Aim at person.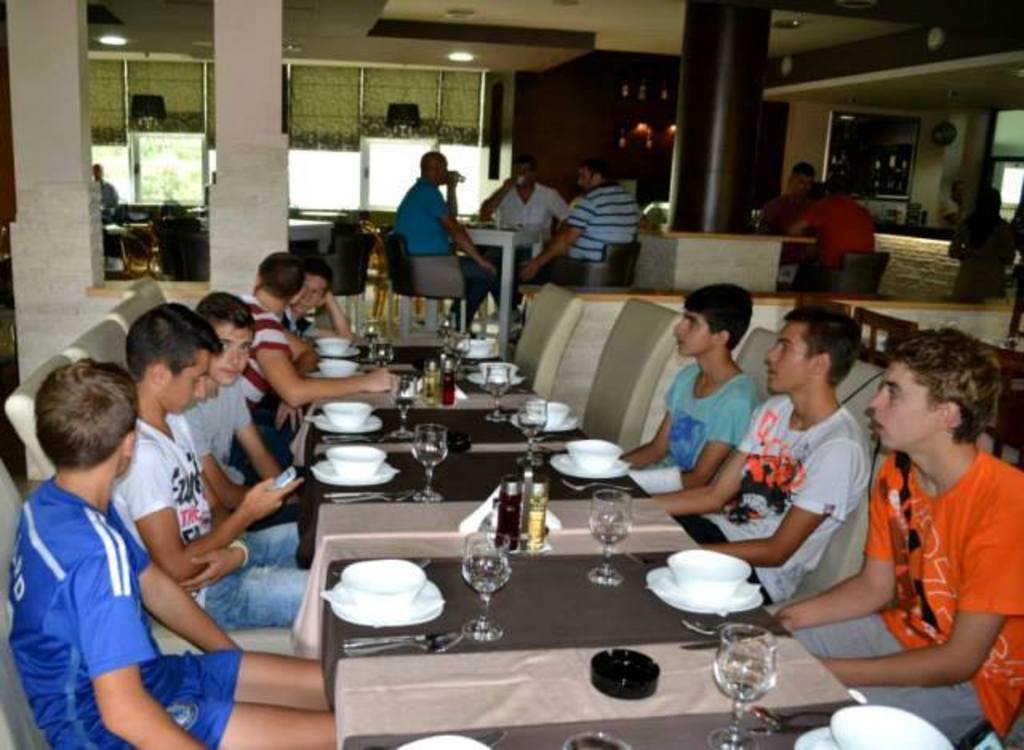
Aimed at (left=478, top=146, right=568, bottom=305).
